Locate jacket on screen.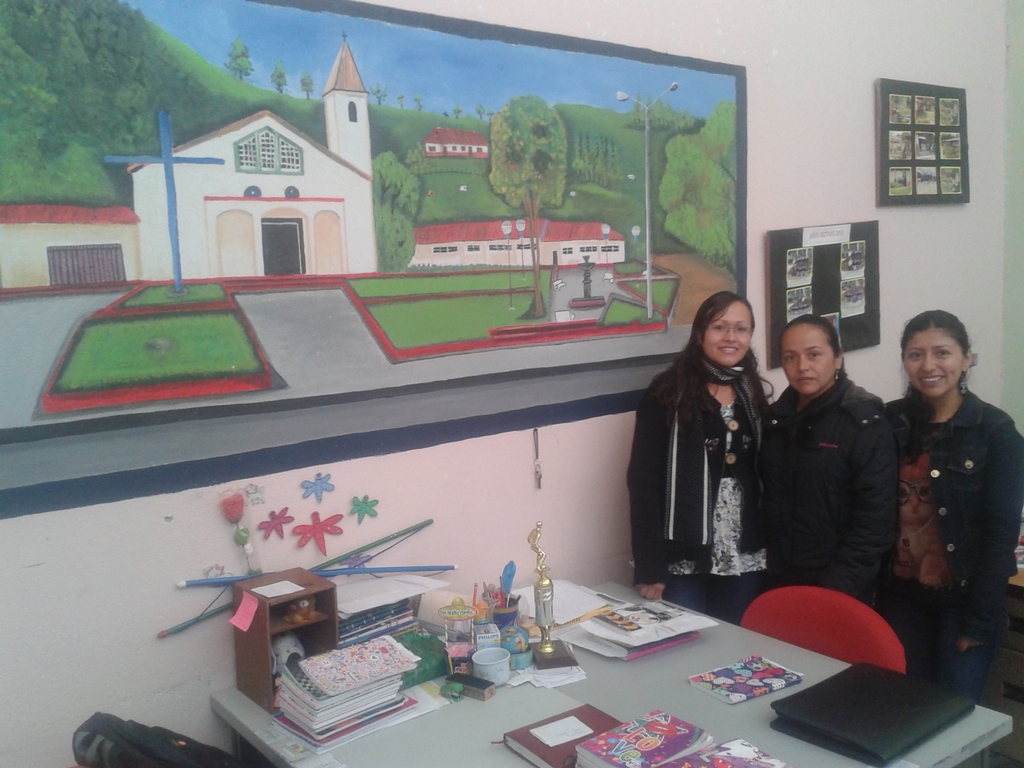
On screen at {"x1": 772, "y1": 376, "x2": 900, "y2": 596}.
